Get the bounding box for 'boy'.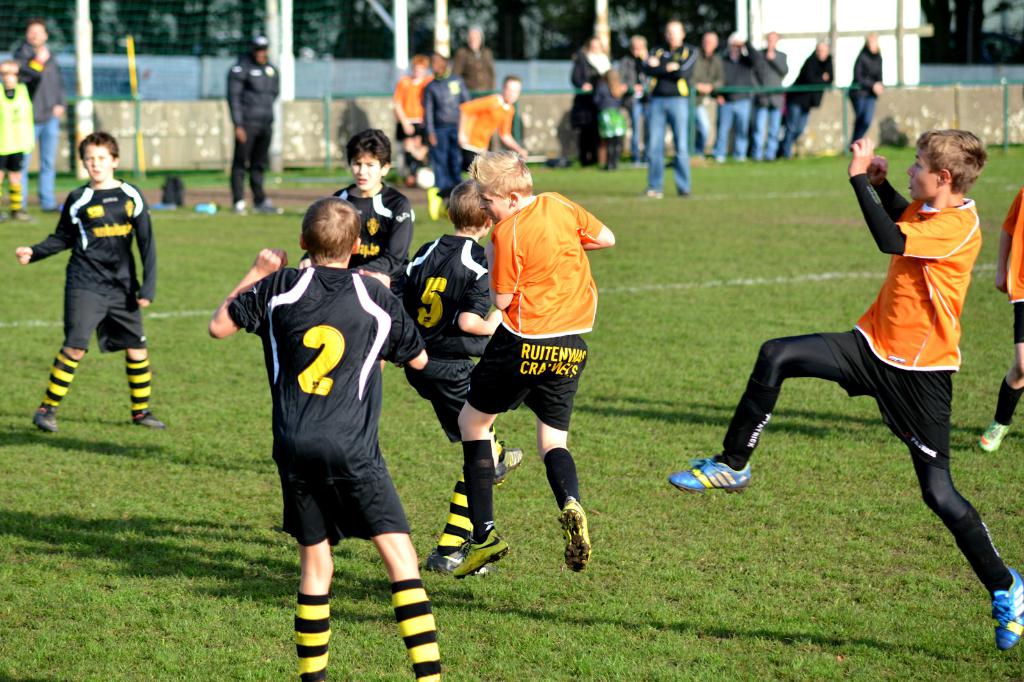
pyautogui.locateOnScreen(457, 154, 616, 580).
